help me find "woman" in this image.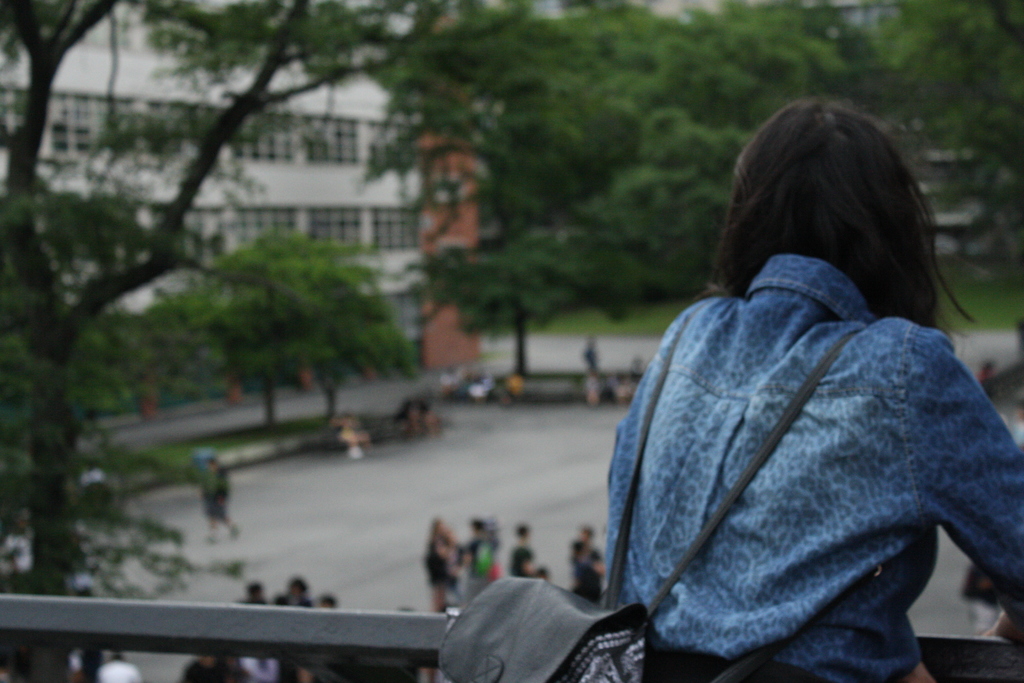
Found it: (x1=525, y1=87, x2=1009, y2=675).
